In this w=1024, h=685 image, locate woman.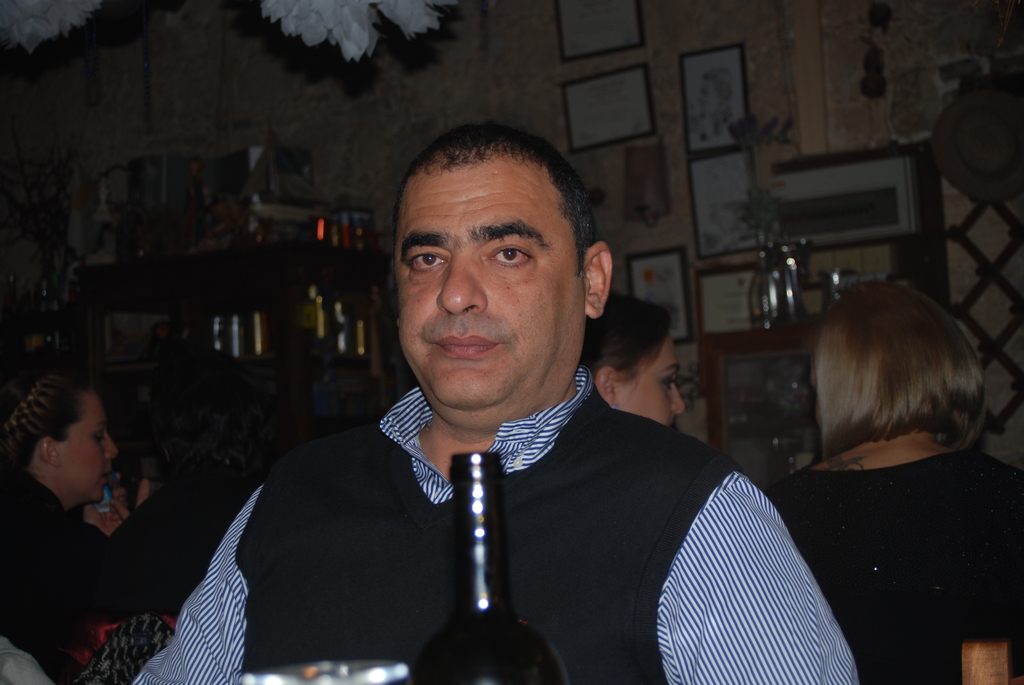
Bounding box: 4:347:161:684.
